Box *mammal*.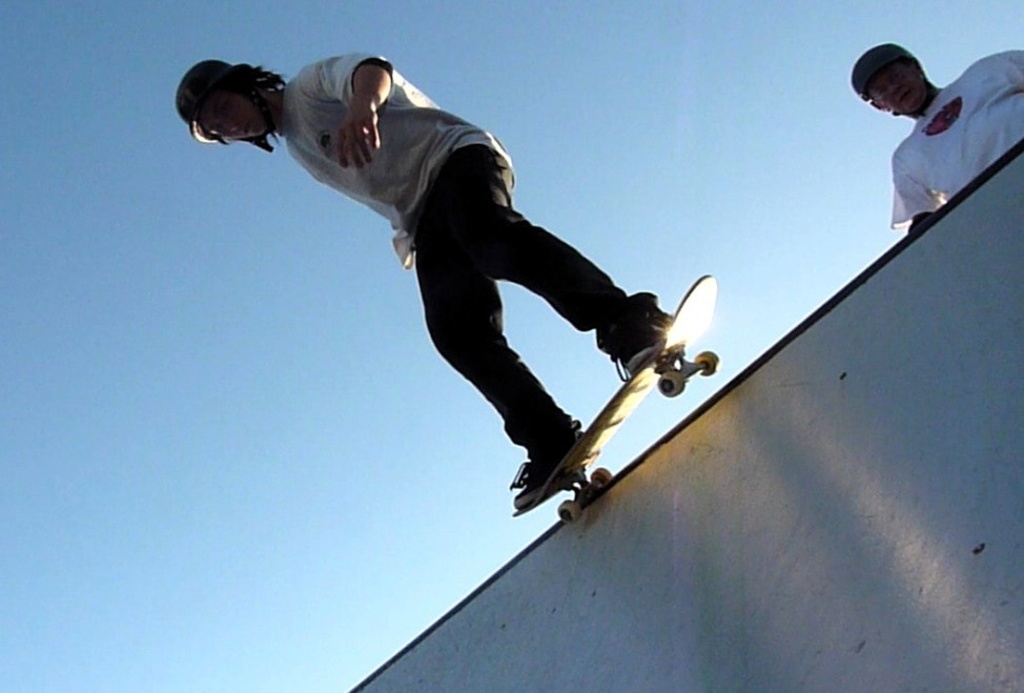
[169,61,669,503].
